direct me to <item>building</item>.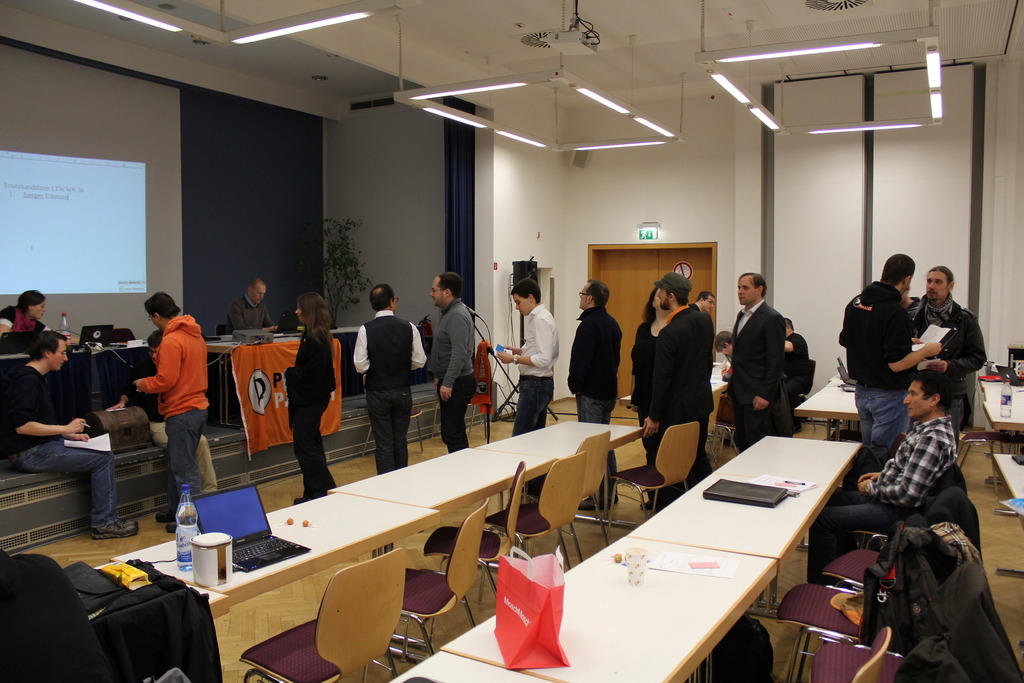
Direction: left=0, top=0, right=1023, bottom=682.
